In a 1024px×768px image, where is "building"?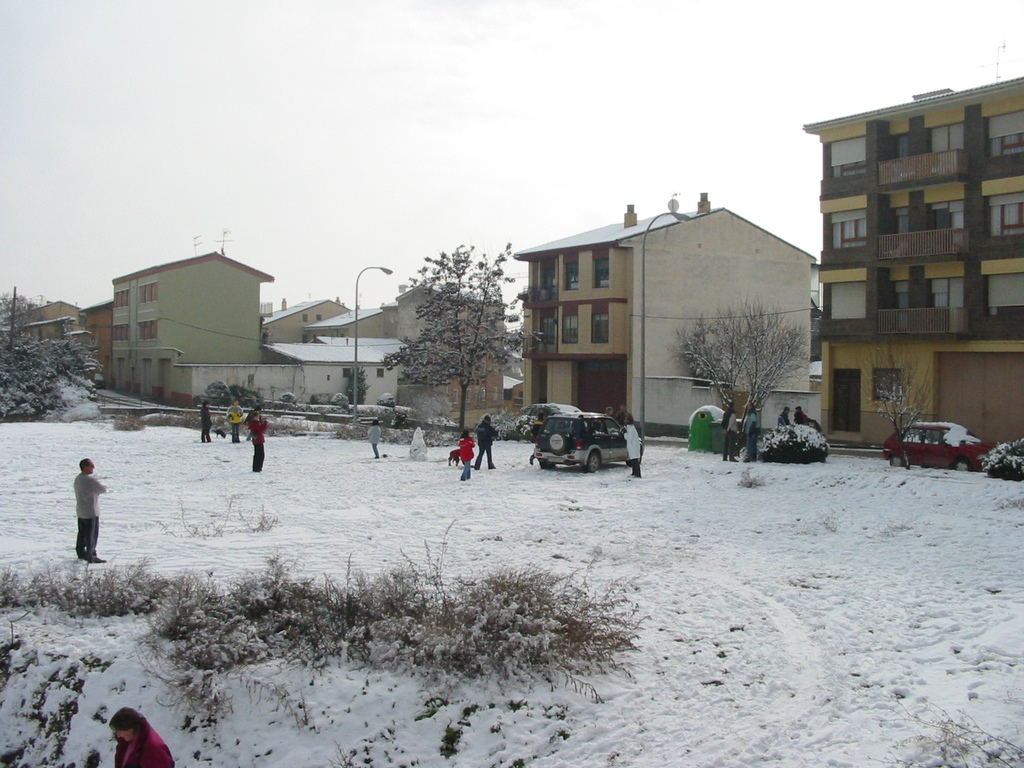
x1=802 y1=77 x2=1023 y2=452.
